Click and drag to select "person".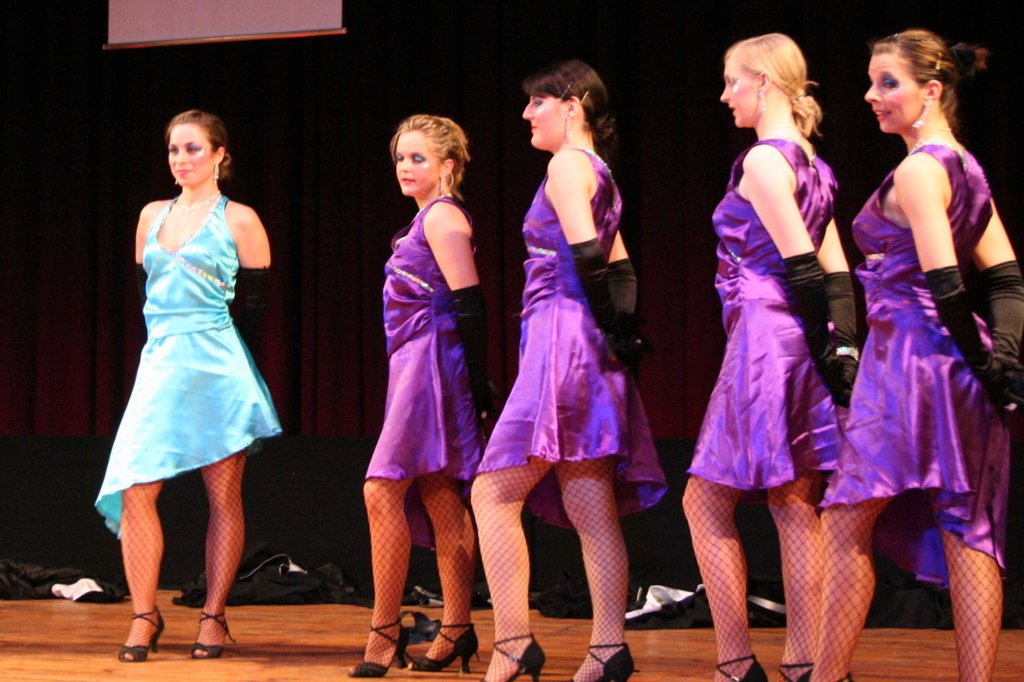
Selection: select_region(465, 61, 665, 681).
